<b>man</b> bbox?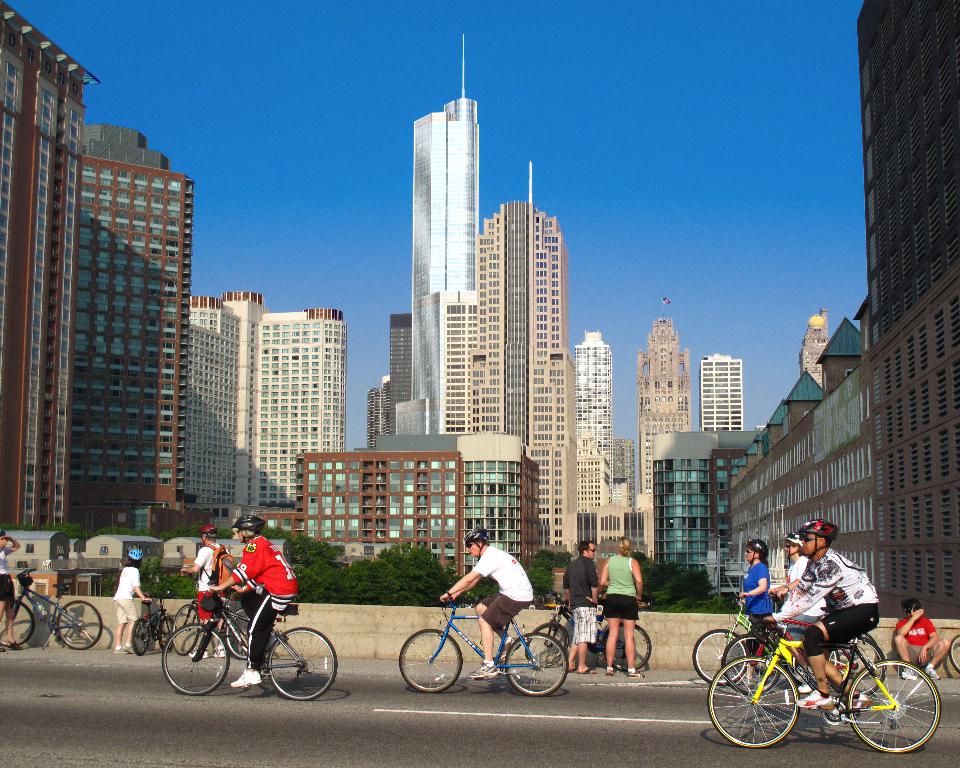
bbox=[560, 534, 597, 682]
